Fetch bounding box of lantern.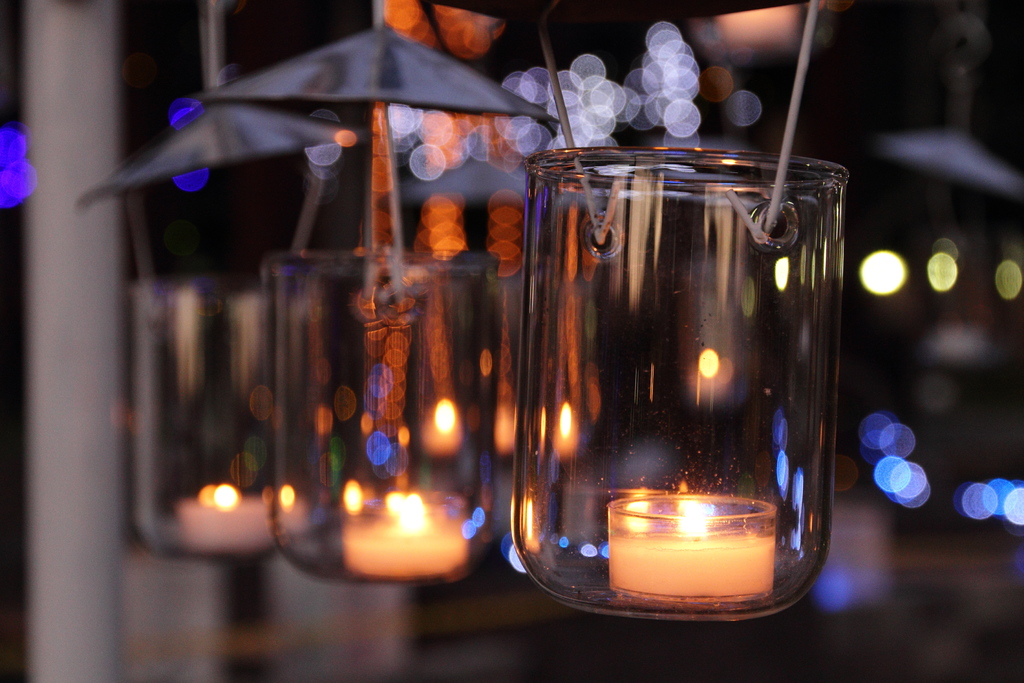
Bbox: <box>211,26,563,581</box>.
